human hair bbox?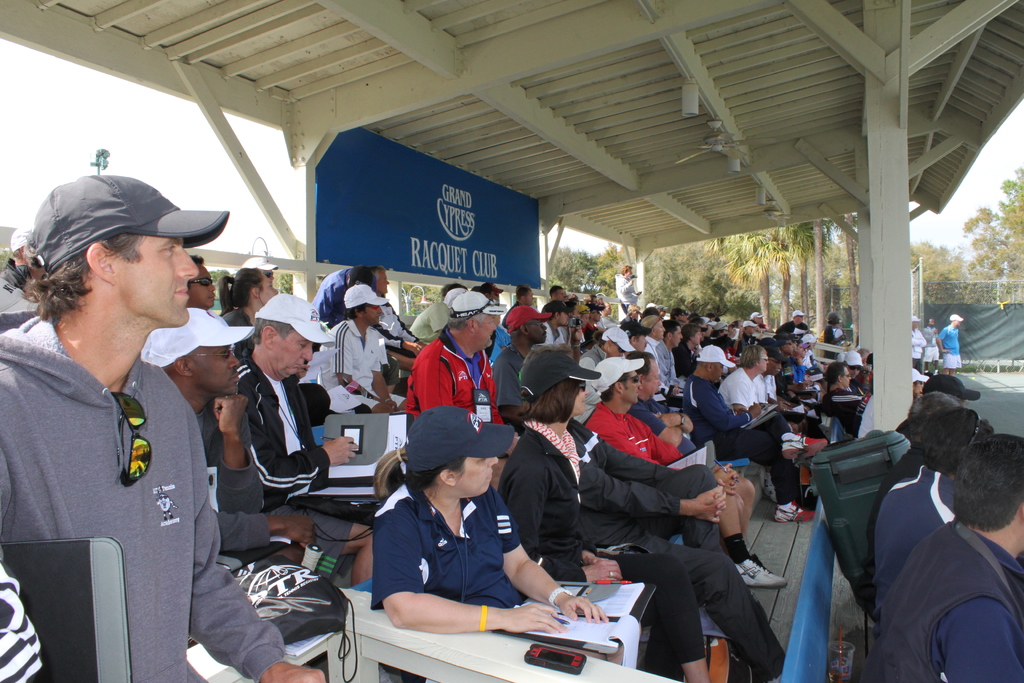
(left=667, top=320, right=680, bottom=340)
